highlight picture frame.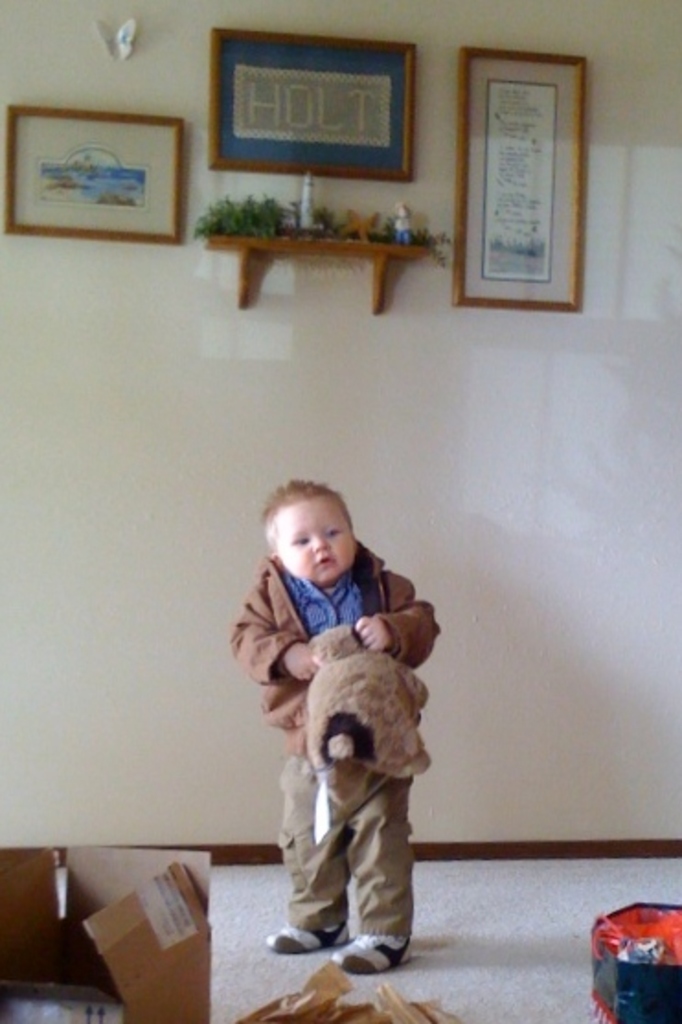
Highlighted region: 208,26,414,182.
